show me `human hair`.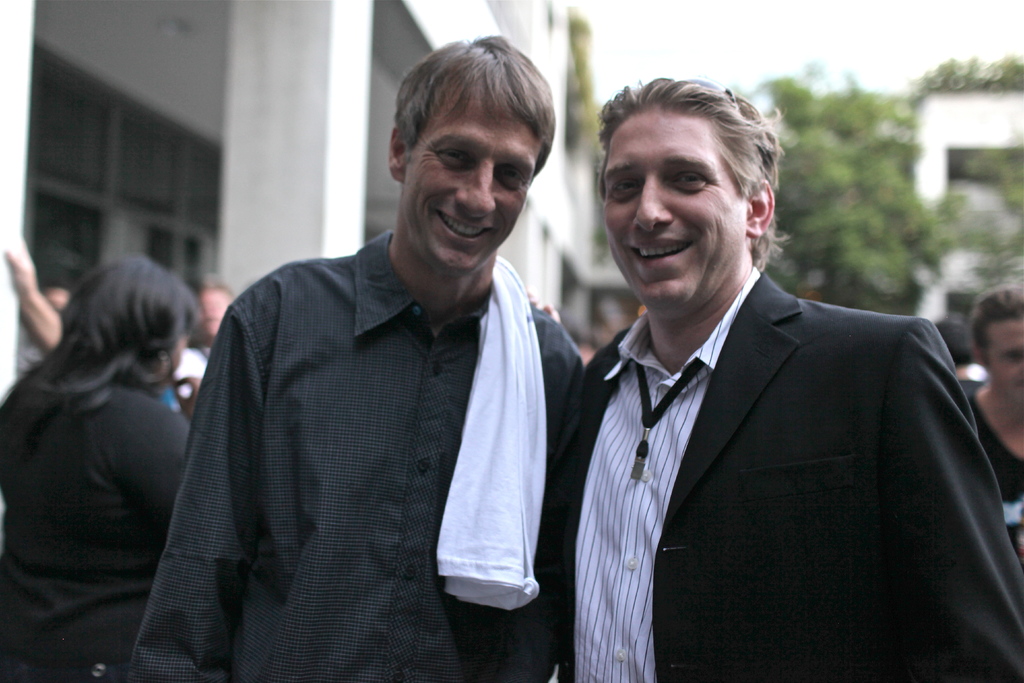
`human hair` is here: bbox(935, 318, 976, 365).
